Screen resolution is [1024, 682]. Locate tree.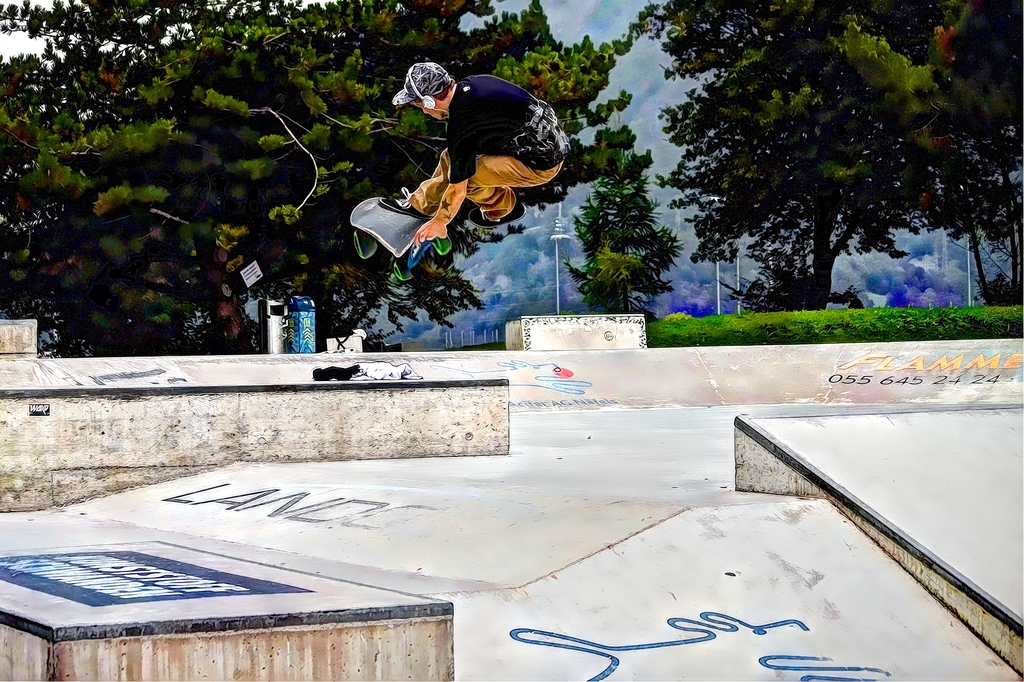
(561,125,688,325).
